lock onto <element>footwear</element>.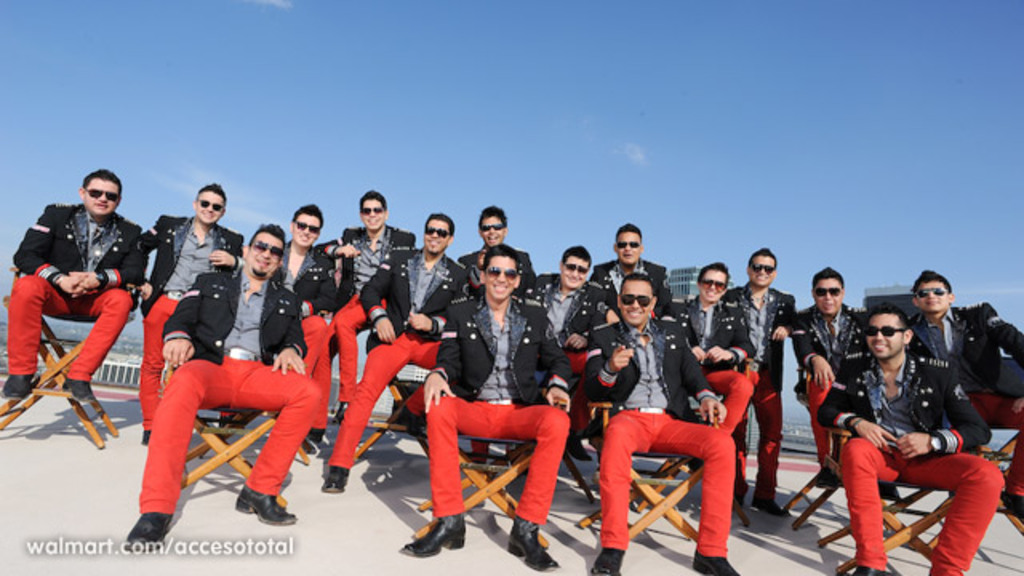
Locked: 3/371/32/397.
